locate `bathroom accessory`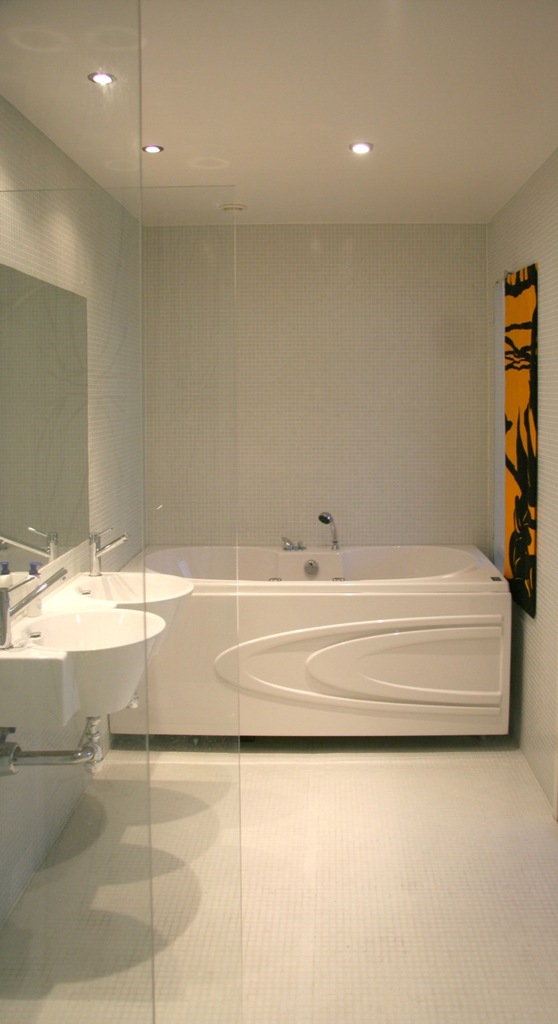
bbox=(47, 546, 199, 645)
